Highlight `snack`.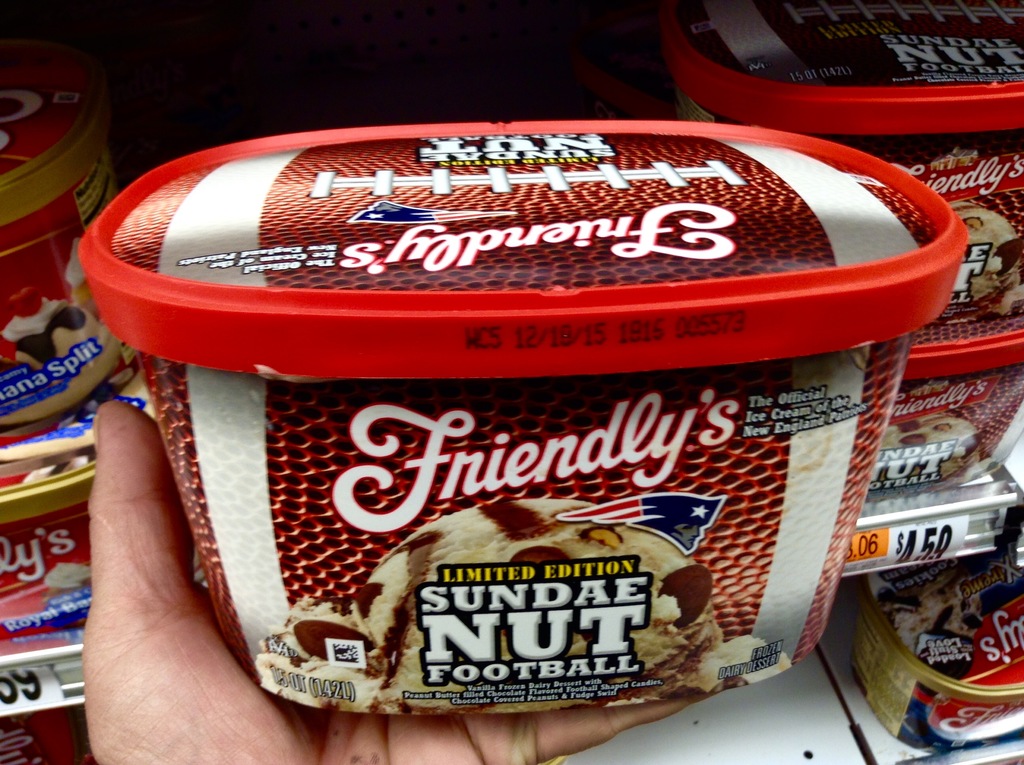
Highlighted region: x1=40, y1=558, x2=93, y2=634.
